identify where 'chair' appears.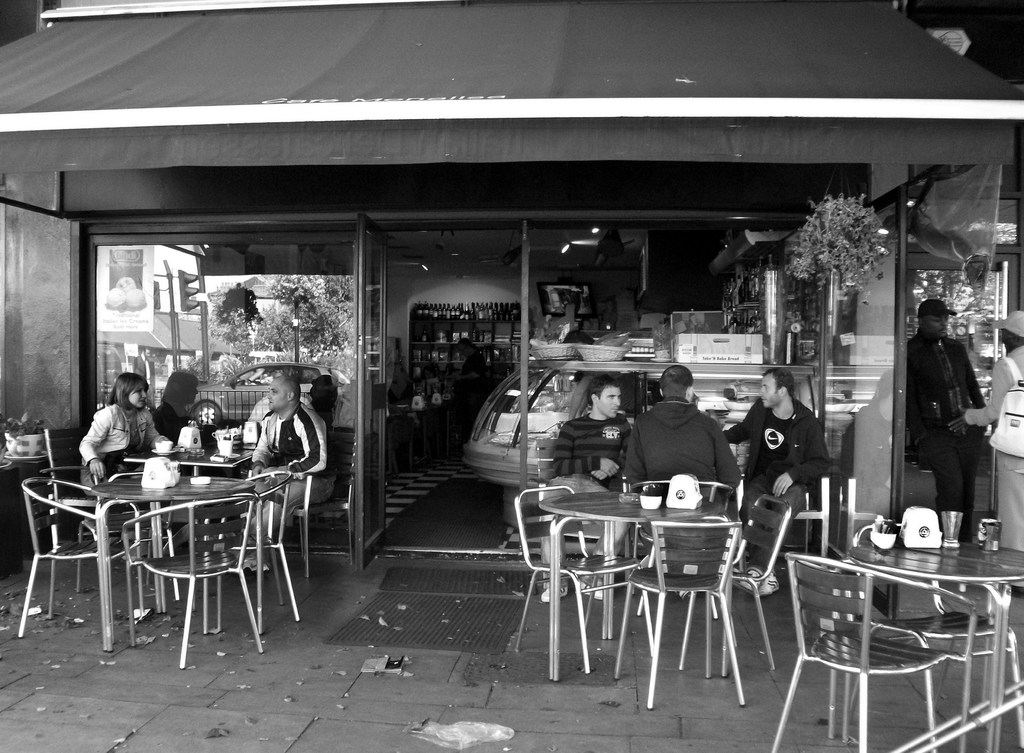
Appears at [709,490,796,658].
